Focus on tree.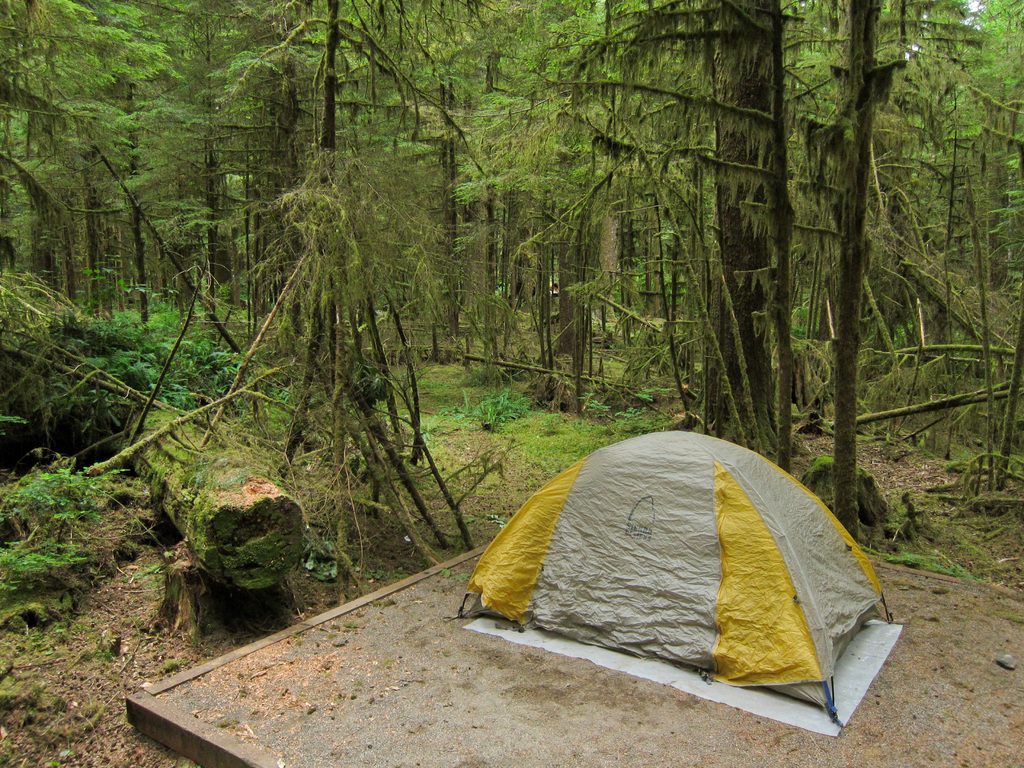
Focused at <box>4,8,989,632</box>.
